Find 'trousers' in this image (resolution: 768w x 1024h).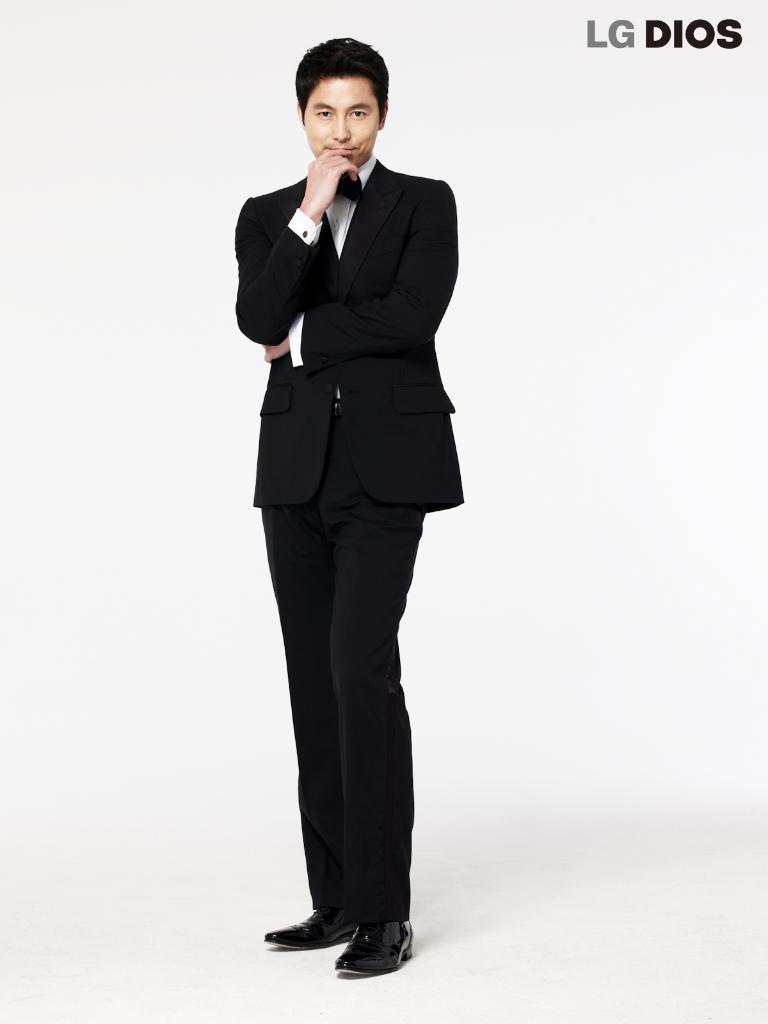
{"x1": 275, "y1": 428, "x2": 442, "y2": 922}.
